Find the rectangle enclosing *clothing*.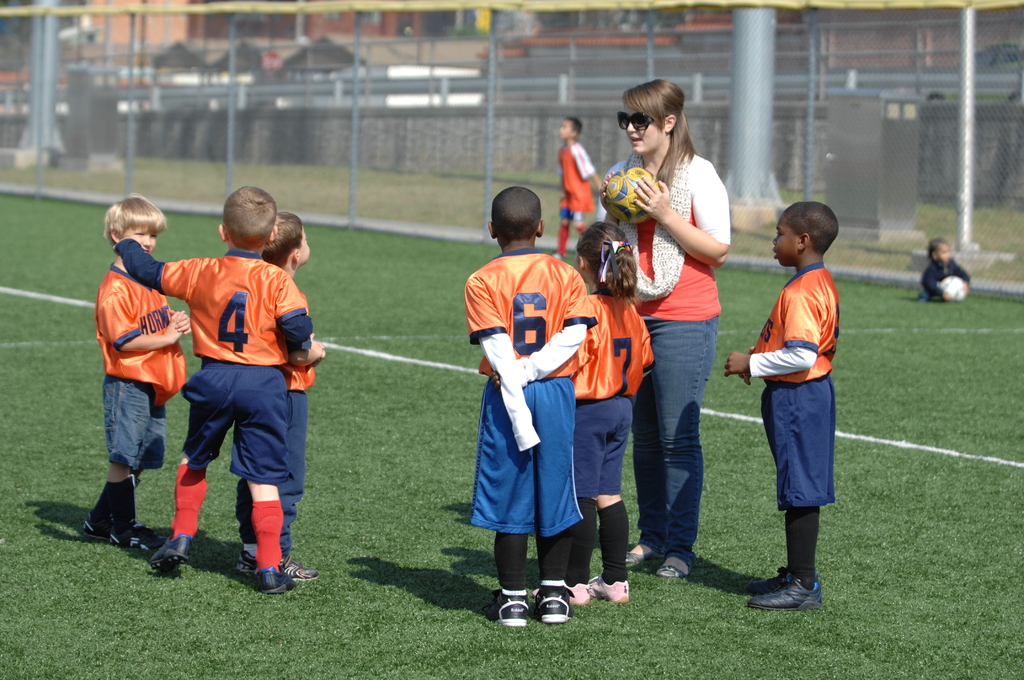
(x1=110, y1=475, x2=134, y2=526).
